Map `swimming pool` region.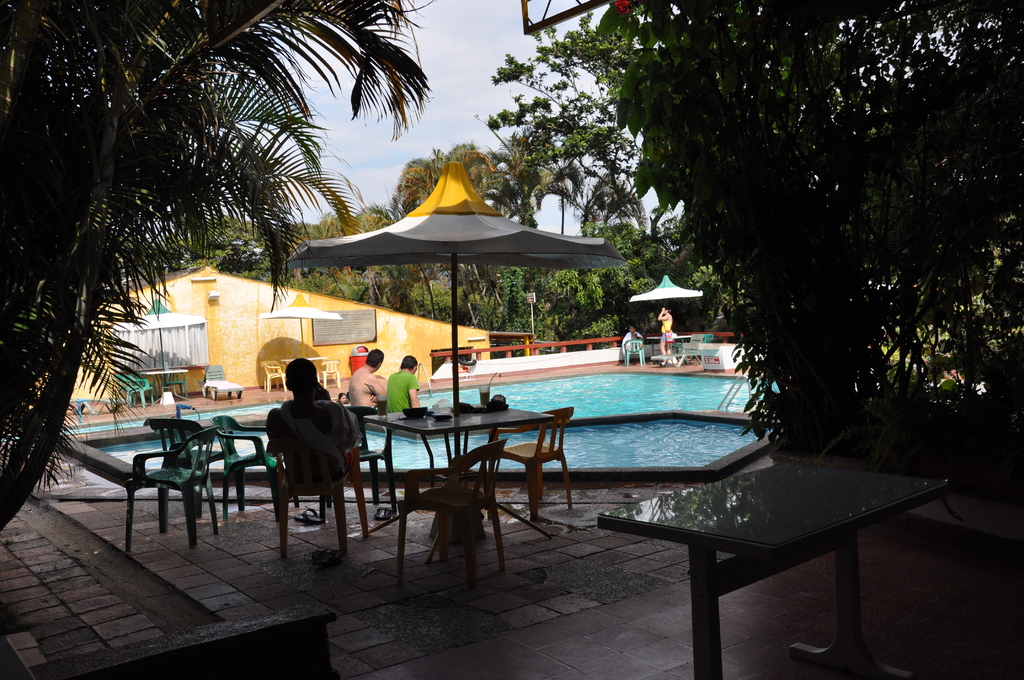
Mapped to l=17, t=368, r=781, b=482.
